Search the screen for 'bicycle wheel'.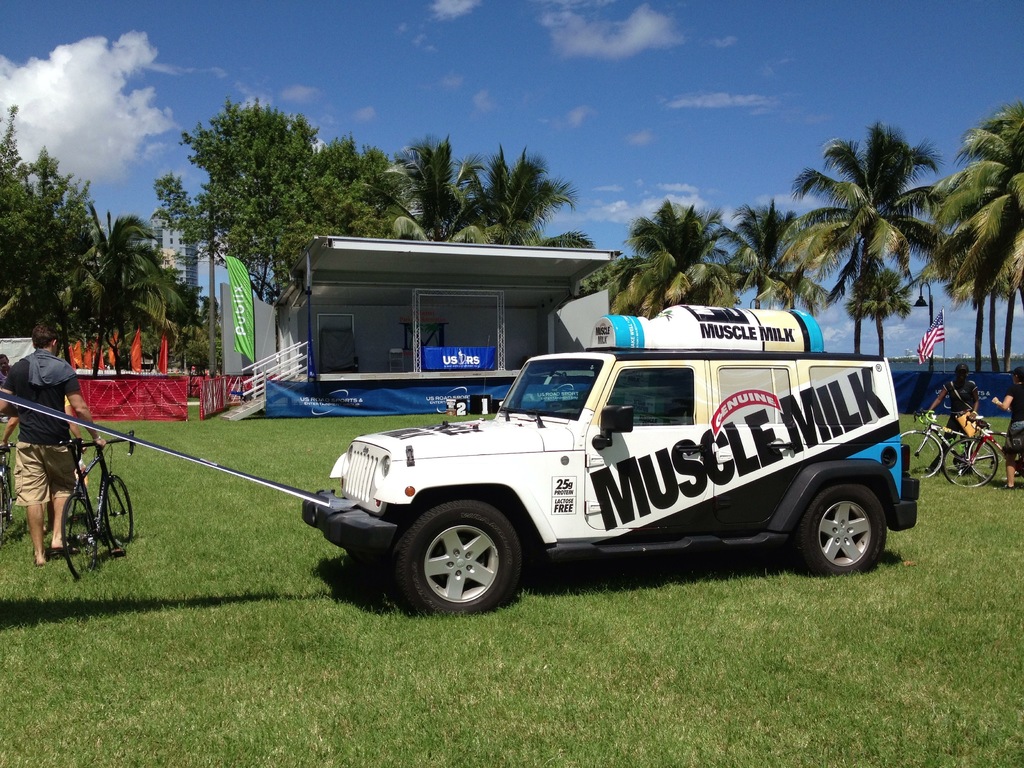
Found at box=[944, 435, 1001, 488].
